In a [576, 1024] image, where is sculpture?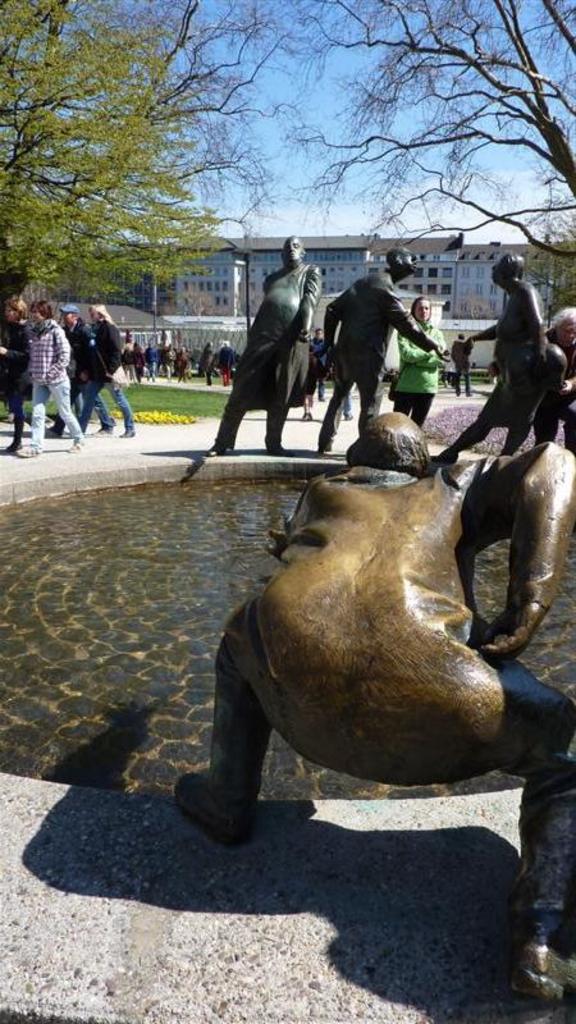
323,246,448,452.
